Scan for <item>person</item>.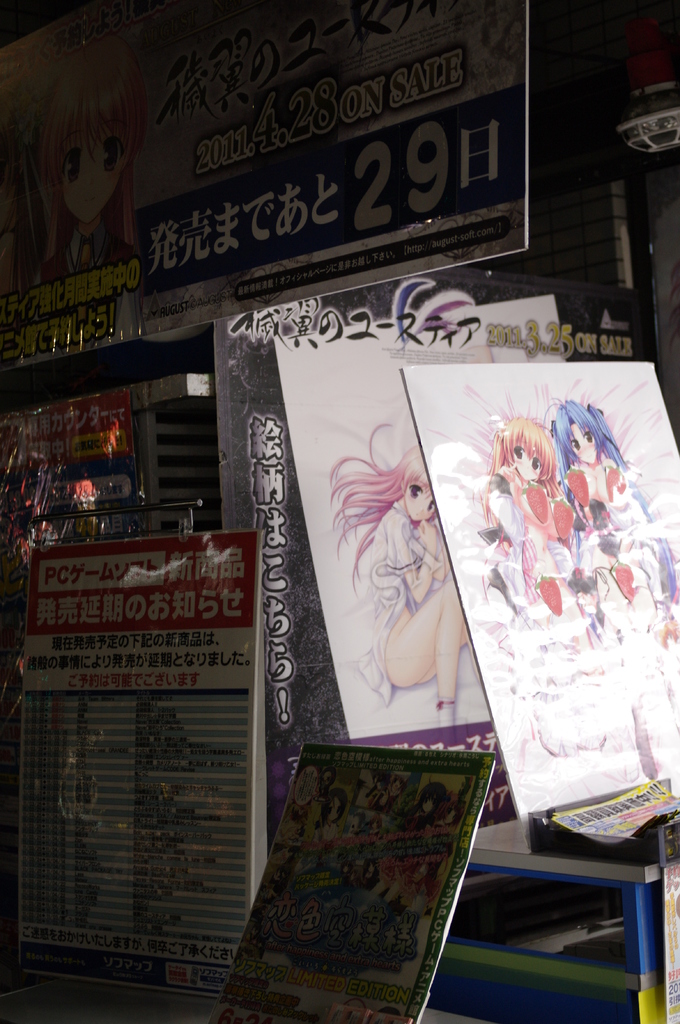
Scan result: locate(328, 418, 471, 723).
